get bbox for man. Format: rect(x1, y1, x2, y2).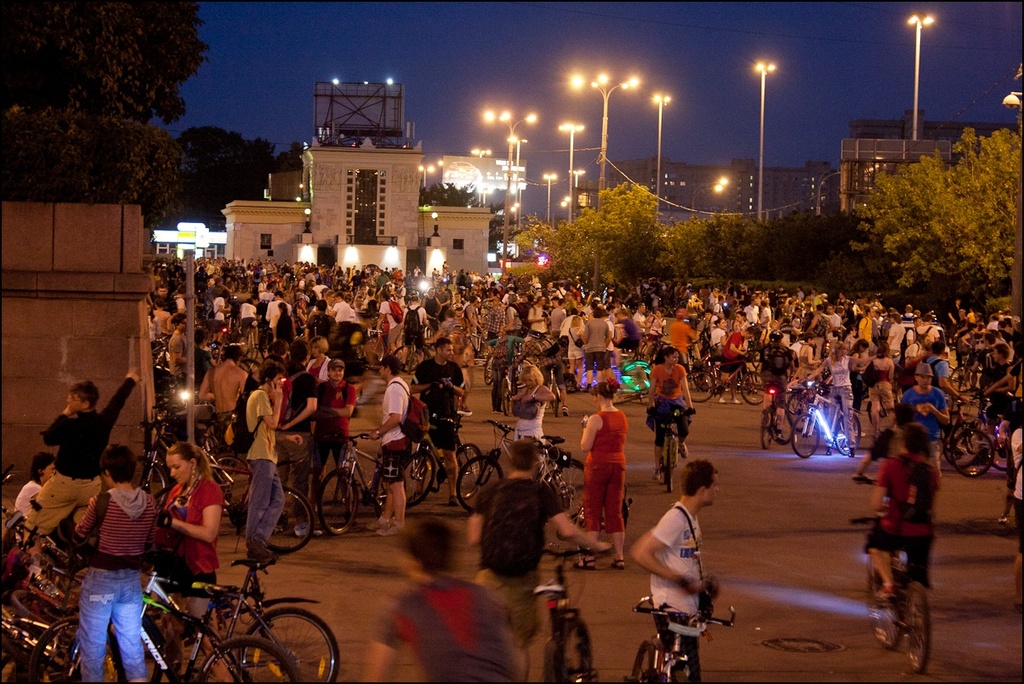
rect(240, 299, 255, 337).
